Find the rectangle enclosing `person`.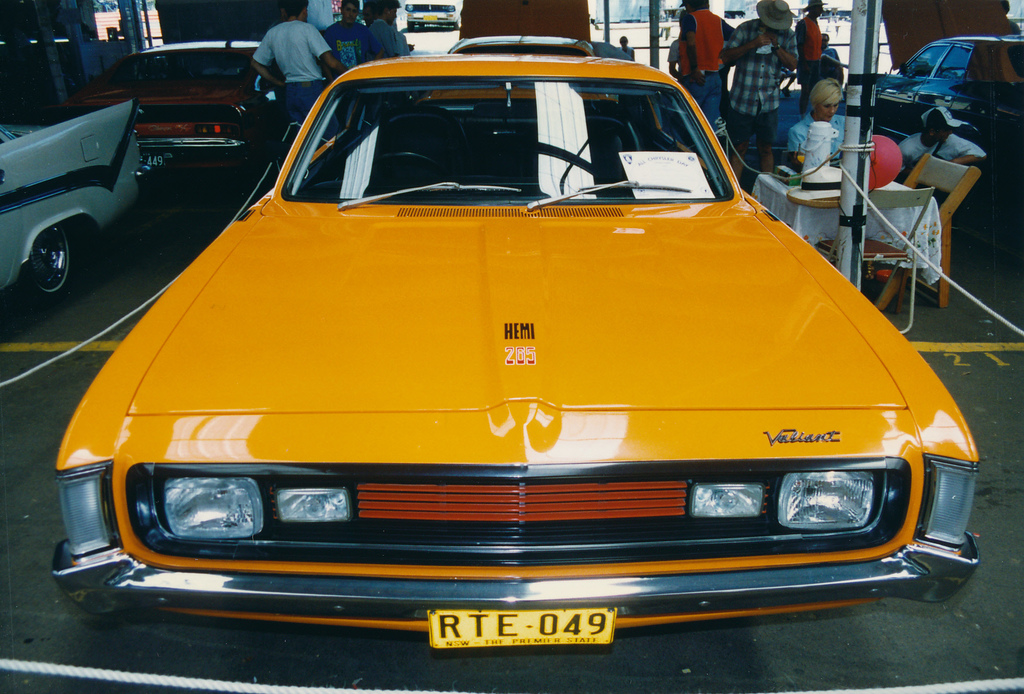
left=897, top=106, right=988, bottom=187.
